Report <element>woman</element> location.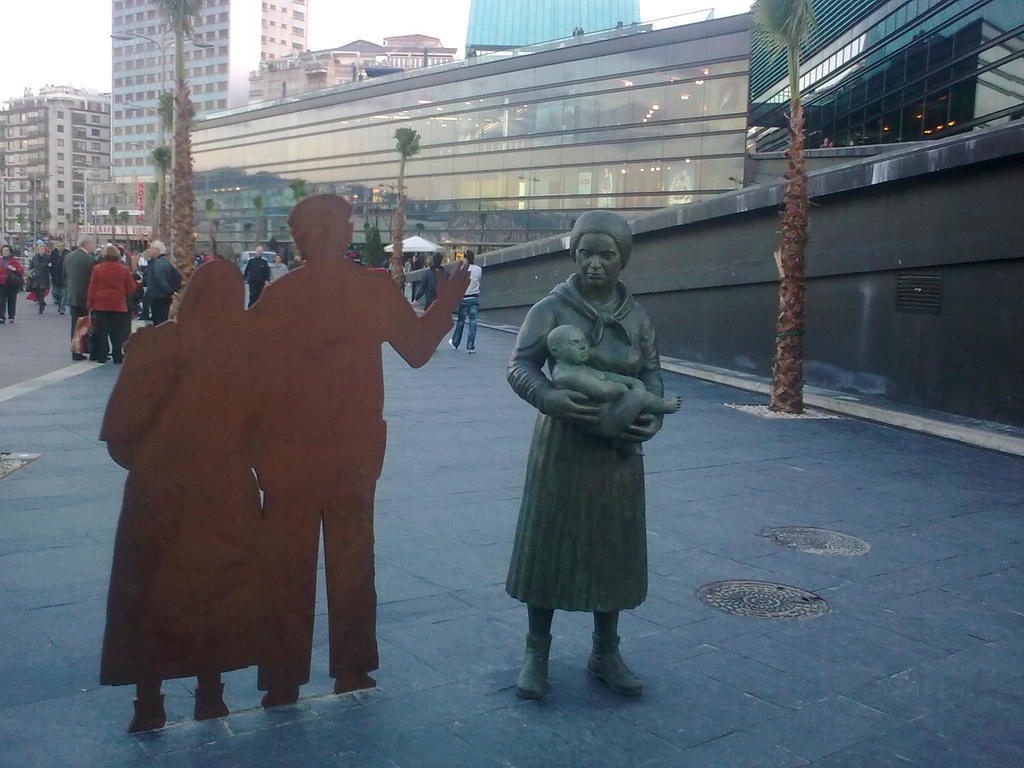
Report: 502 205 679 708.
